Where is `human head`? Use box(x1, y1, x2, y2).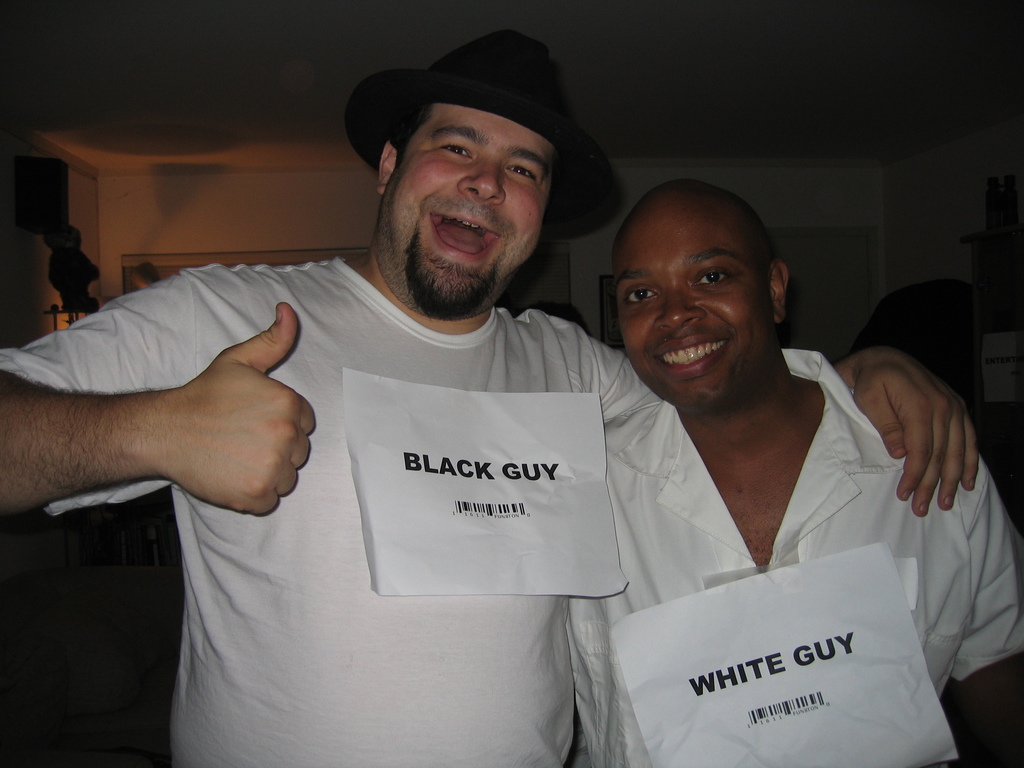
box(376, 36, 568, 320).
